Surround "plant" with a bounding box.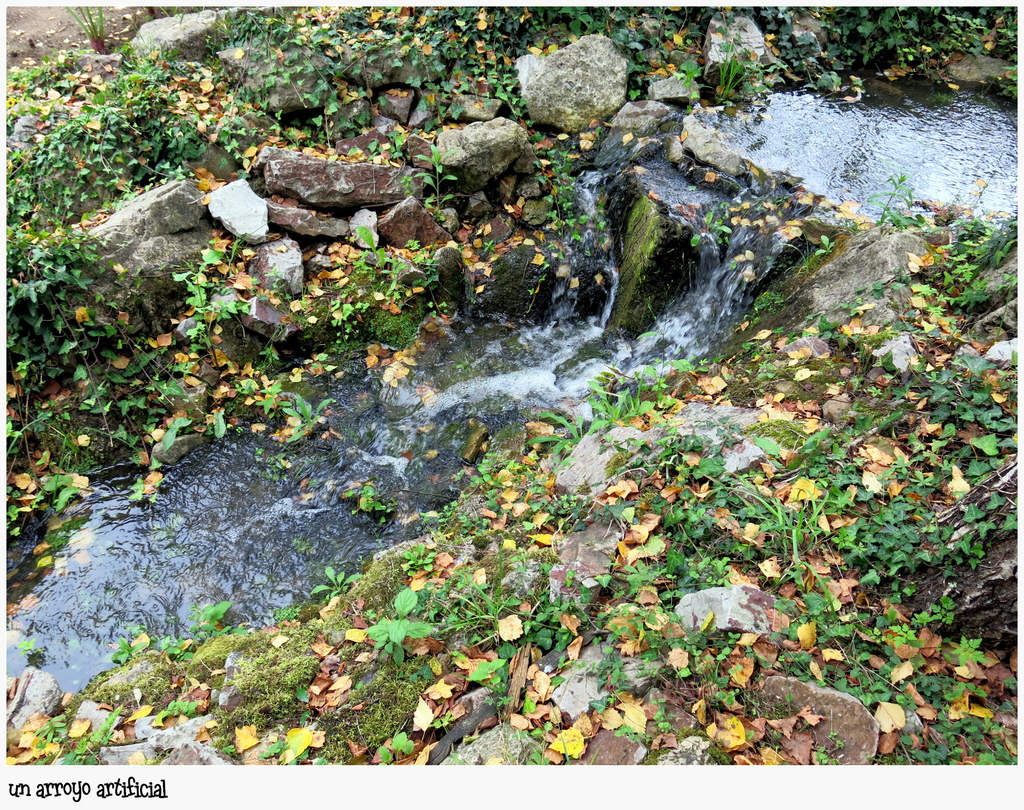
bbox=(887, 615, 925, 658).
